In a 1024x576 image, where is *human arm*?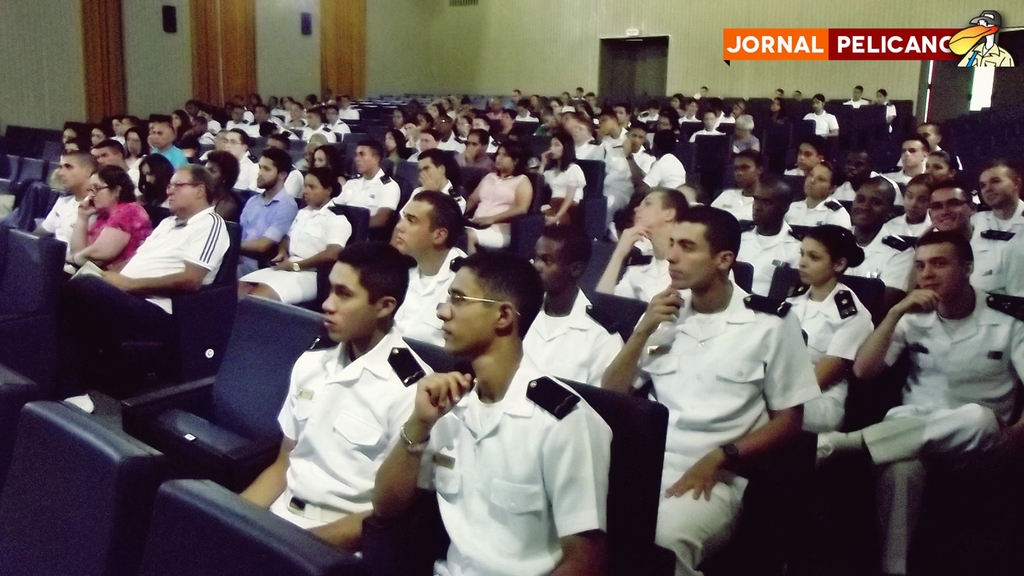
pyautogui.locateOnScreen(986, 319, 1023, 450).
